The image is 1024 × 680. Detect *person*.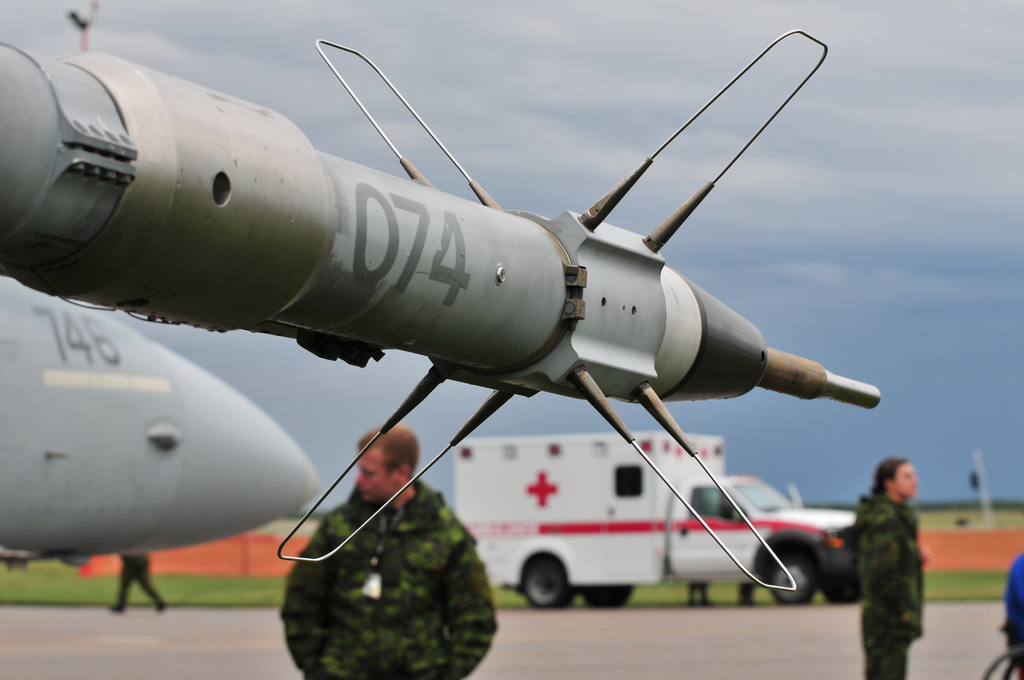
Detection: BBox(682, 581, 714, 610).
